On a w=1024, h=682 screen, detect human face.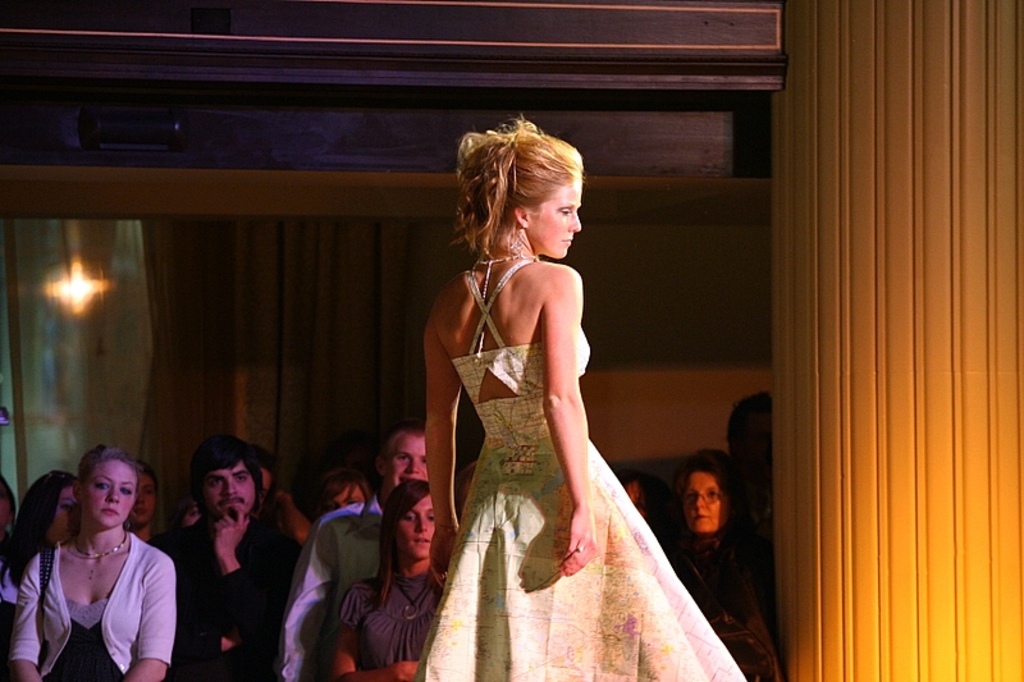
box=[205, 463, 248, 518].
